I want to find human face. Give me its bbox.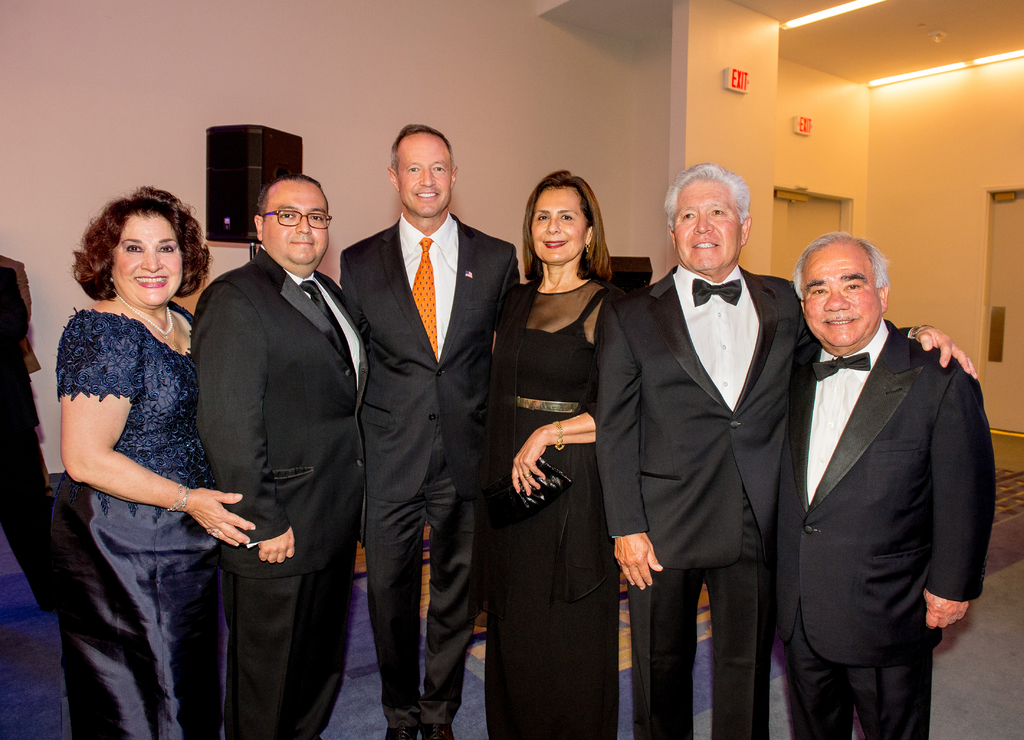
crop(262, 181, 330, 270).
